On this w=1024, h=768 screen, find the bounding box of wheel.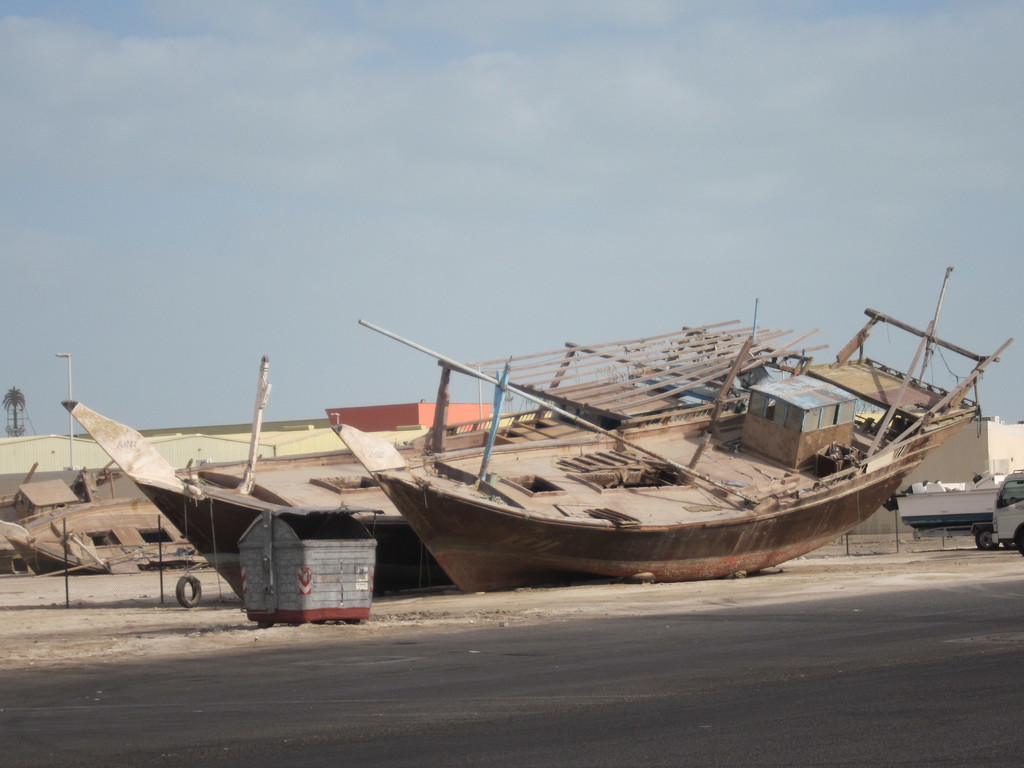
Bounding box: (left=1018, top=531, right=1023, bottom=555).
